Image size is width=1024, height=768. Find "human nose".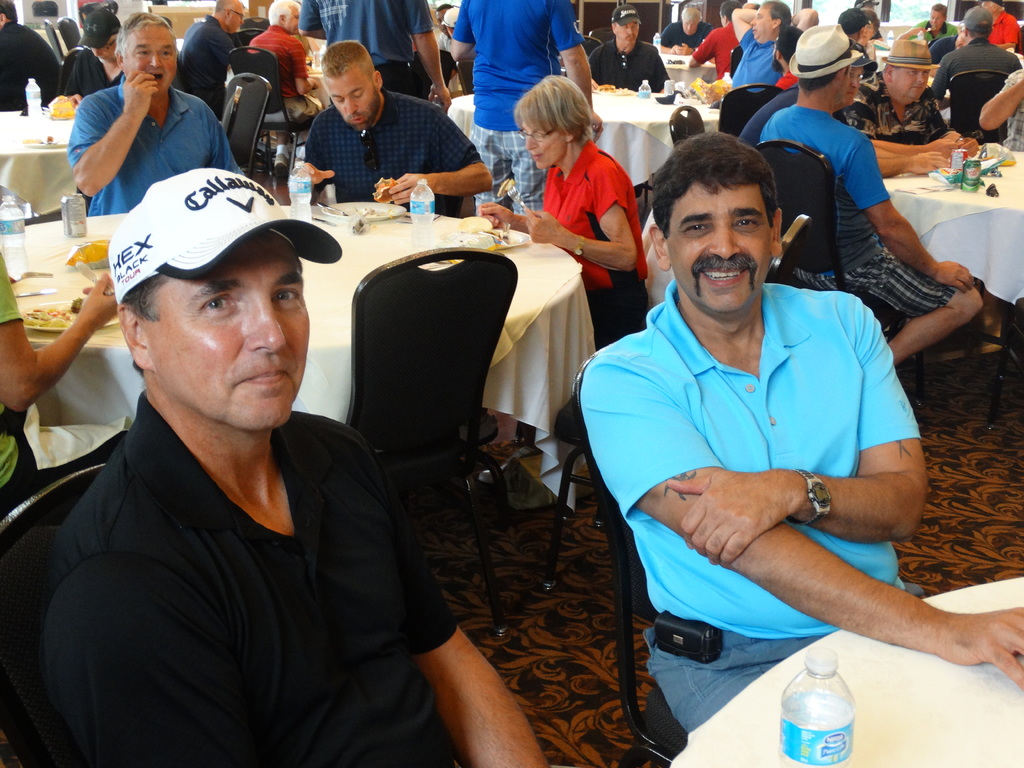
628, 28, 632, 31.
